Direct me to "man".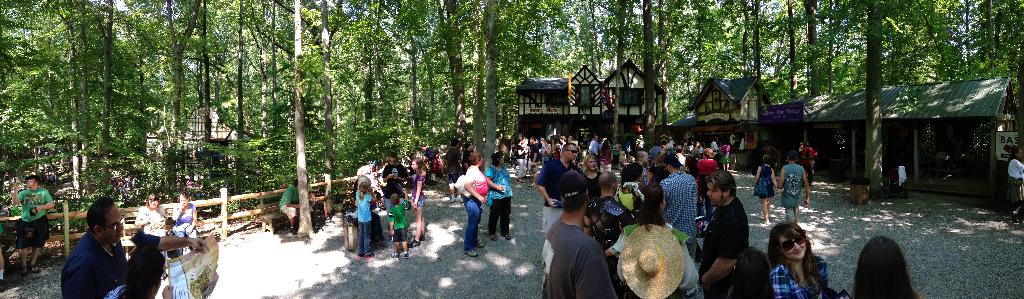
Direction: box=[421, 140, 429, 166].
